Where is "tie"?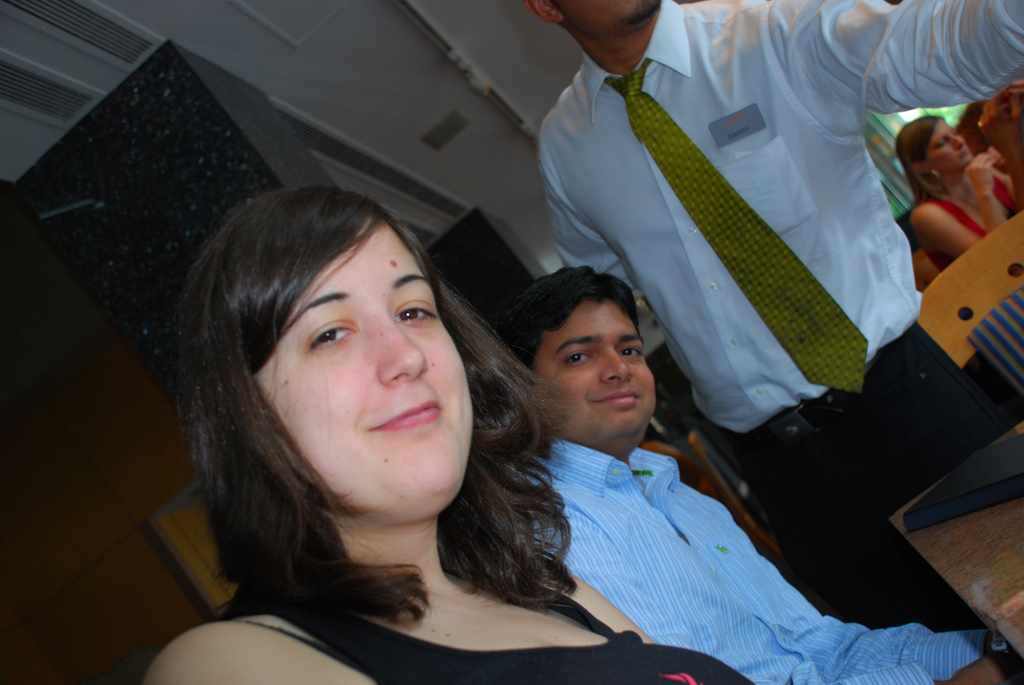
select_region(600, 56, 874, 400).
